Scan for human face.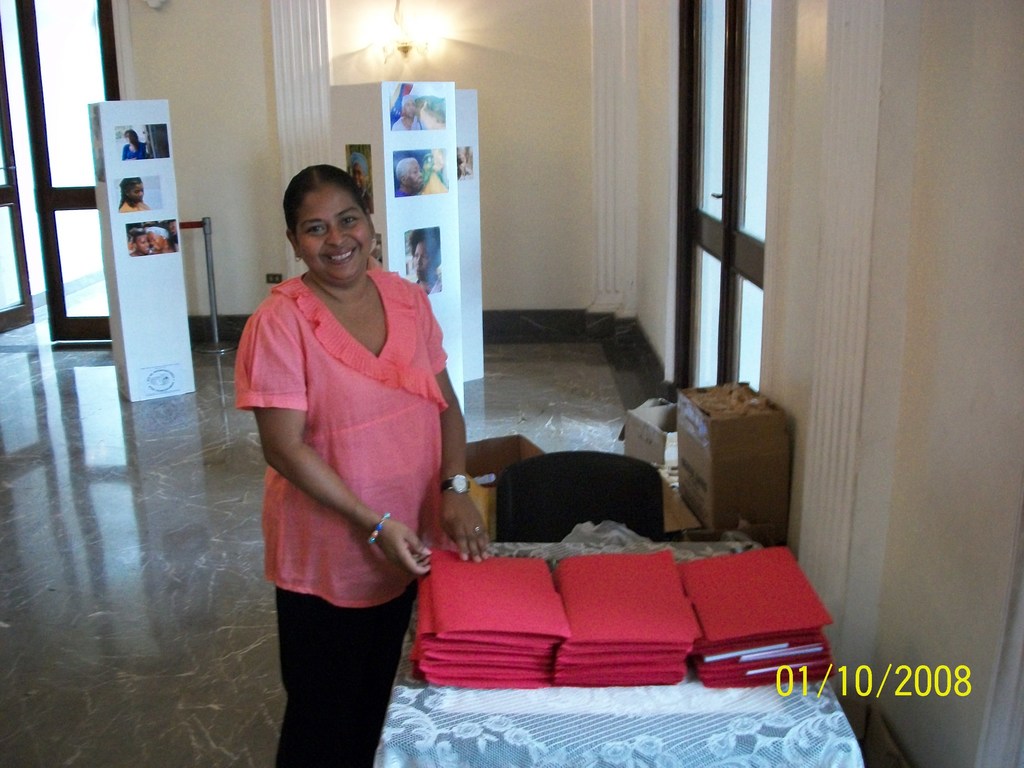
Scan result: (127,182,144,203).
